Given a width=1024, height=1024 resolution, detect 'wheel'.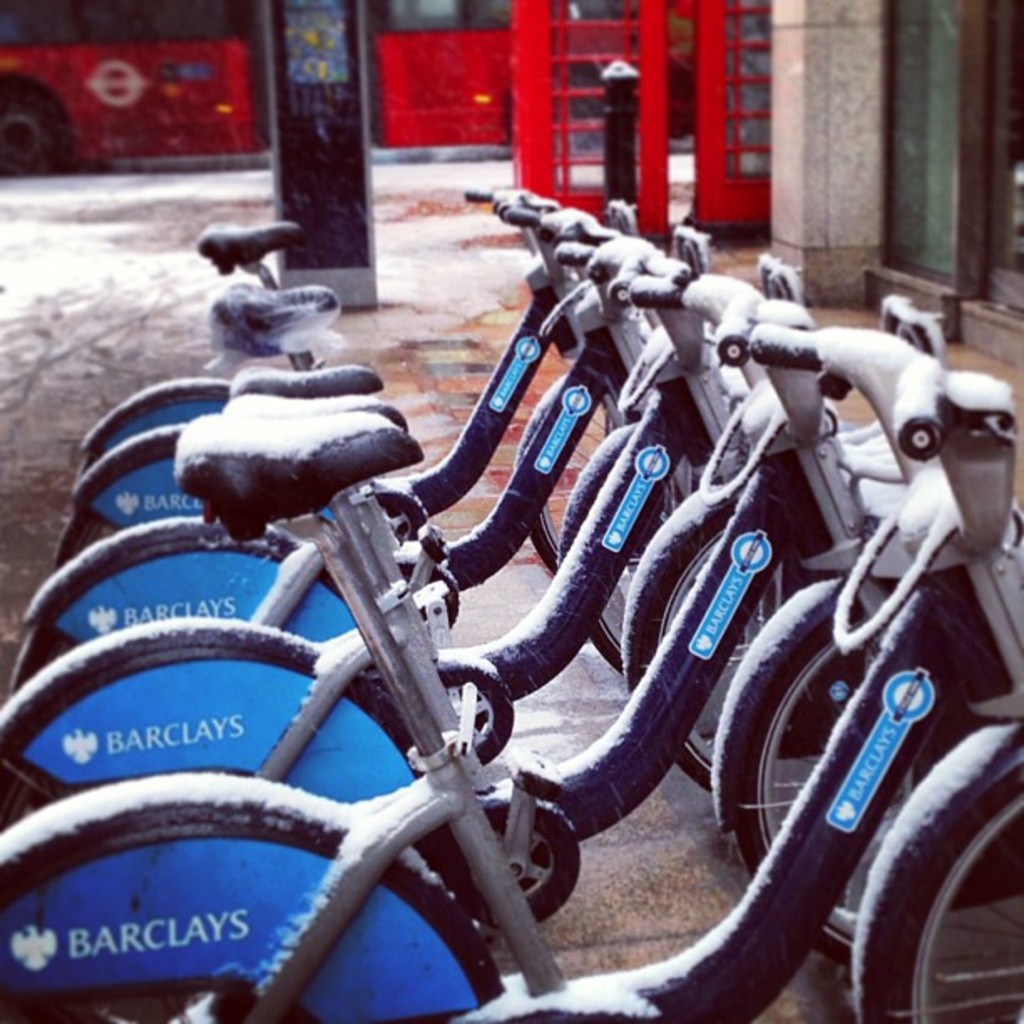
[x1=45, y1=505, x2=107, y2=574].
